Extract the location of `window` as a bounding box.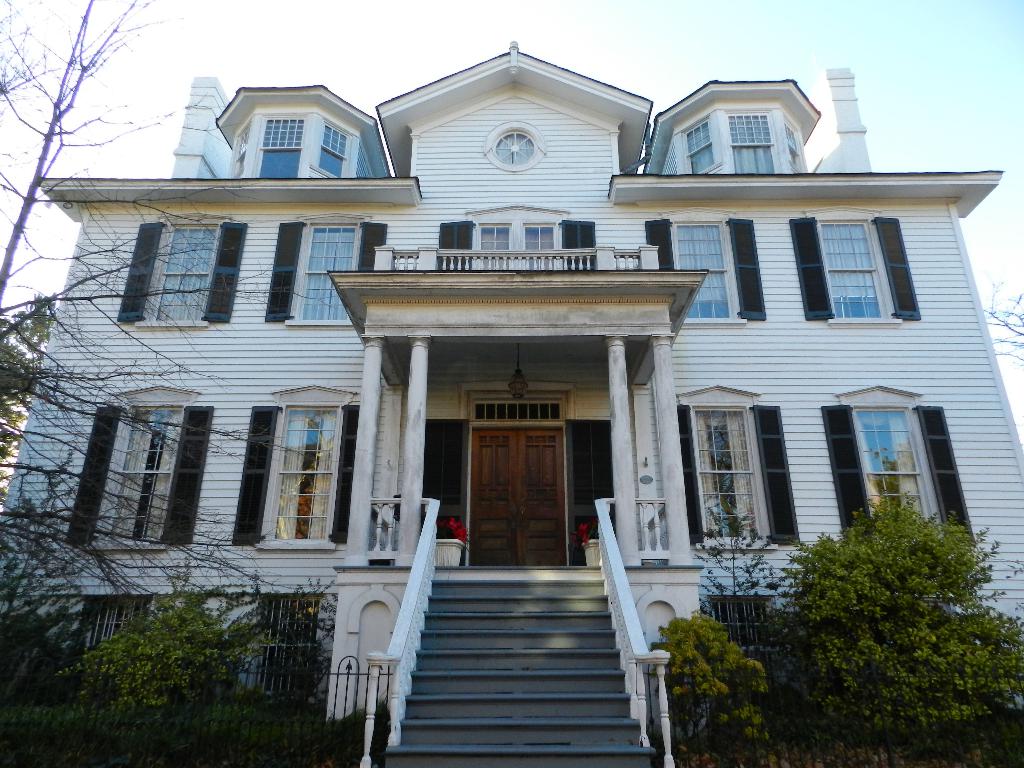
254,394,329,542.
